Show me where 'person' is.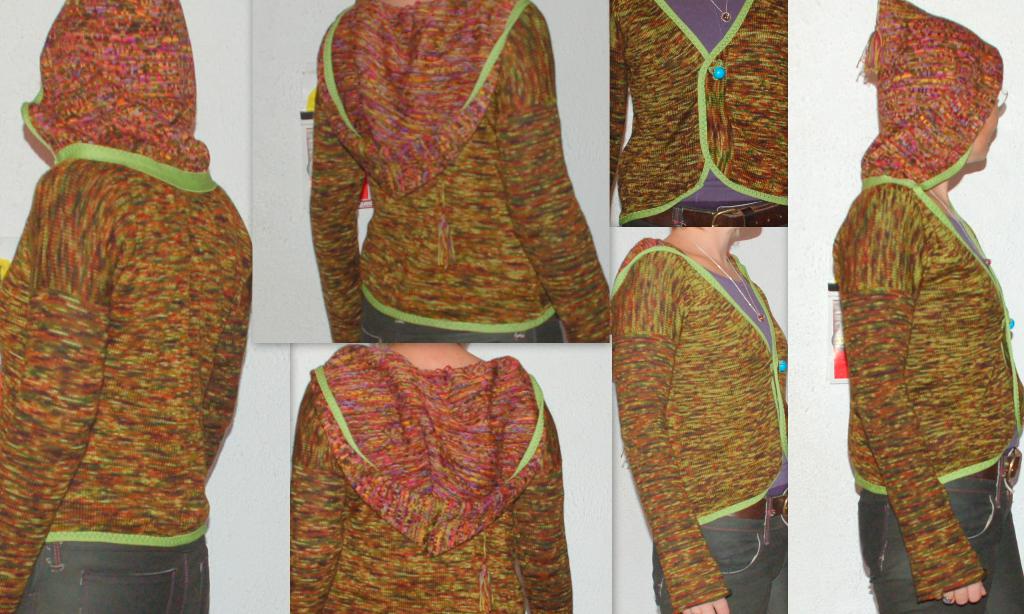
'person' is at [x1=0, y1=0, x2=252, y2=613].
